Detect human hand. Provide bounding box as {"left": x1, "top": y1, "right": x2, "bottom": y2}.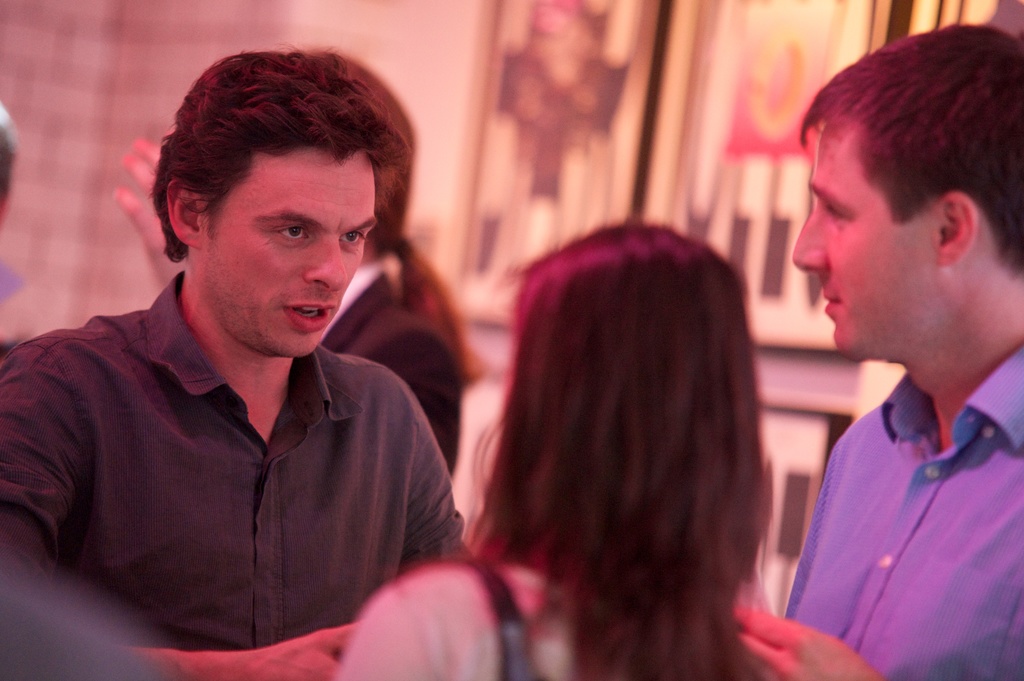
{"left": 735, "top": 605, "right": 878, "bottom": 680}.
